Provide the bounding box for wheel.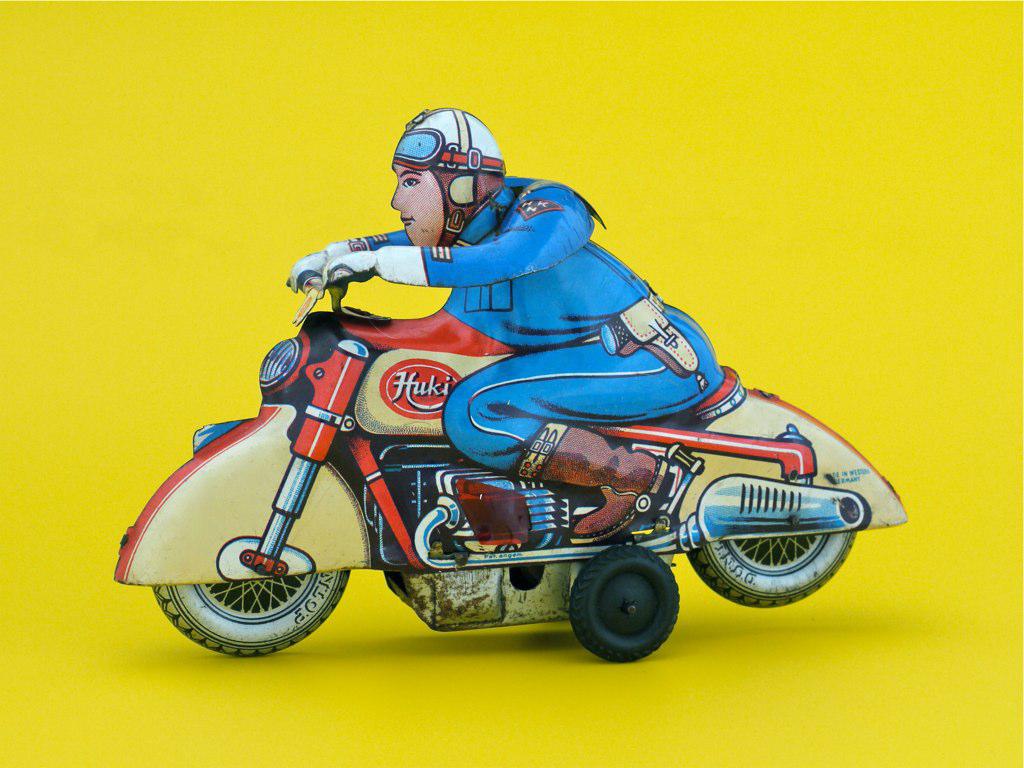
563:535:686:660.
